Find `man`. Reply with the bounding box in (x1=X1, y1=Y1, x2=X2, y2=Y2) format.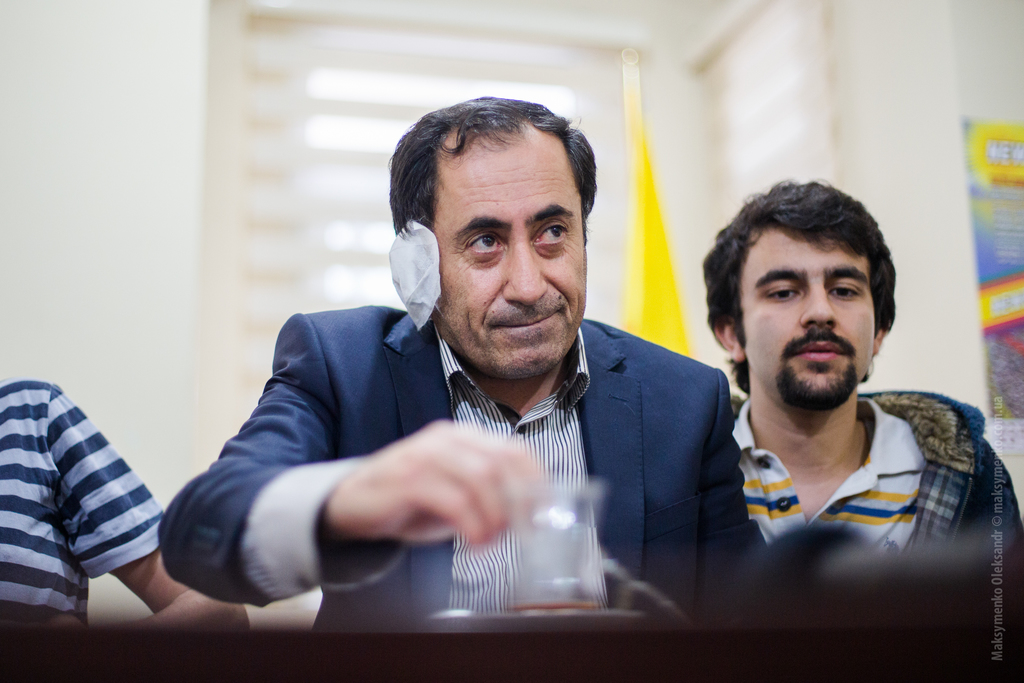
(x1=698, y1=177, x2=1023, y2=557).
